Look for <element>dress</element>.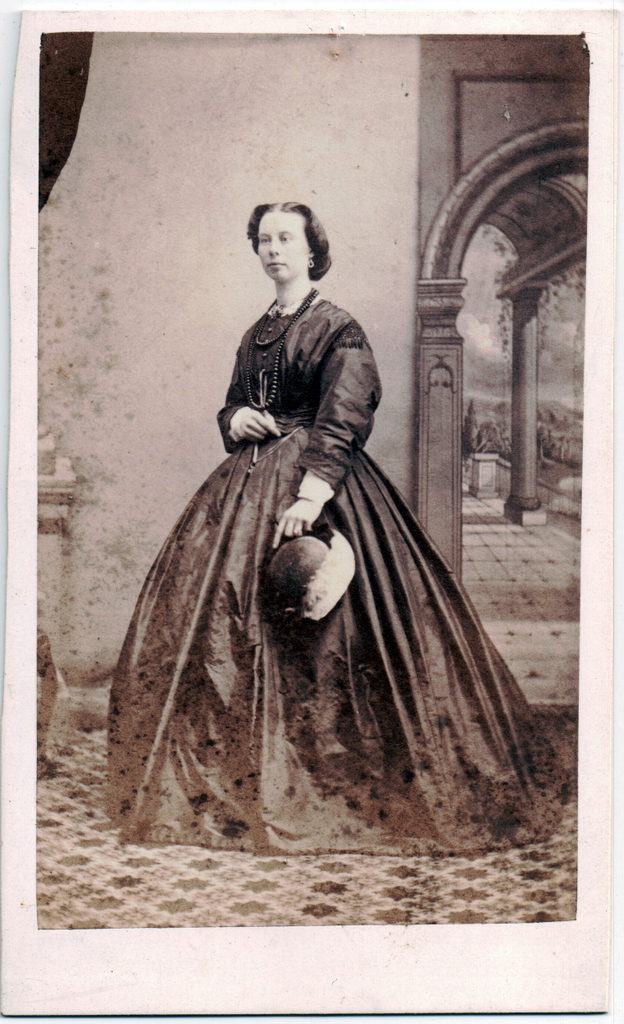
Found: Rect(111, 292, 568, 852).
